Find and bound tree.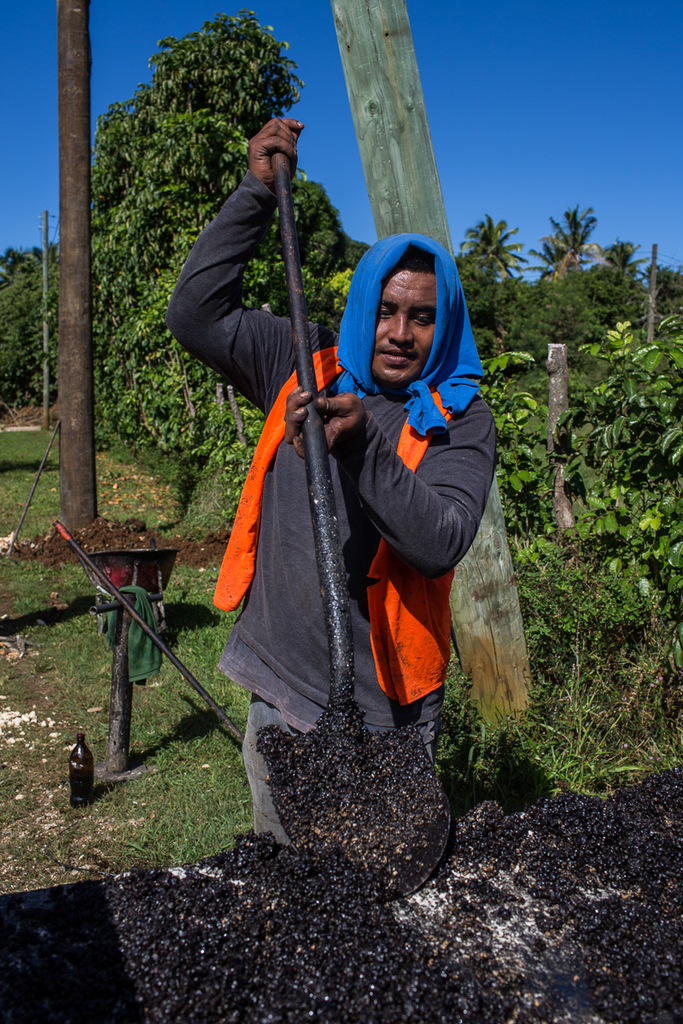
Bound: (x1=528, y1=203, x2=602, y2=284).
